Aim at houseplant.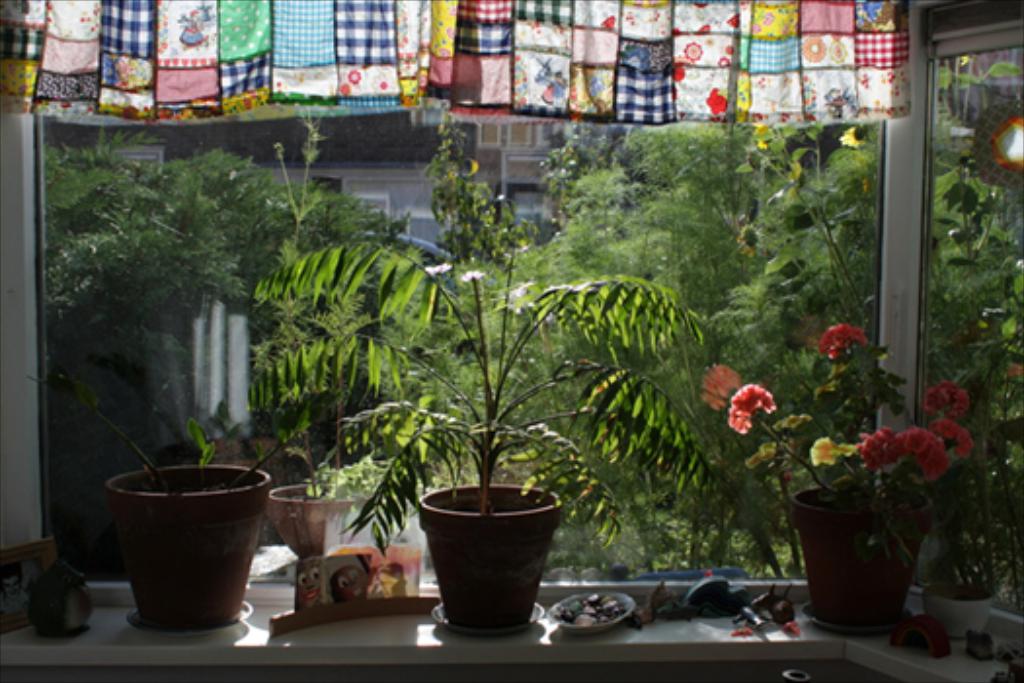
Aimed at l=267, t=435, r=365, b=572.
